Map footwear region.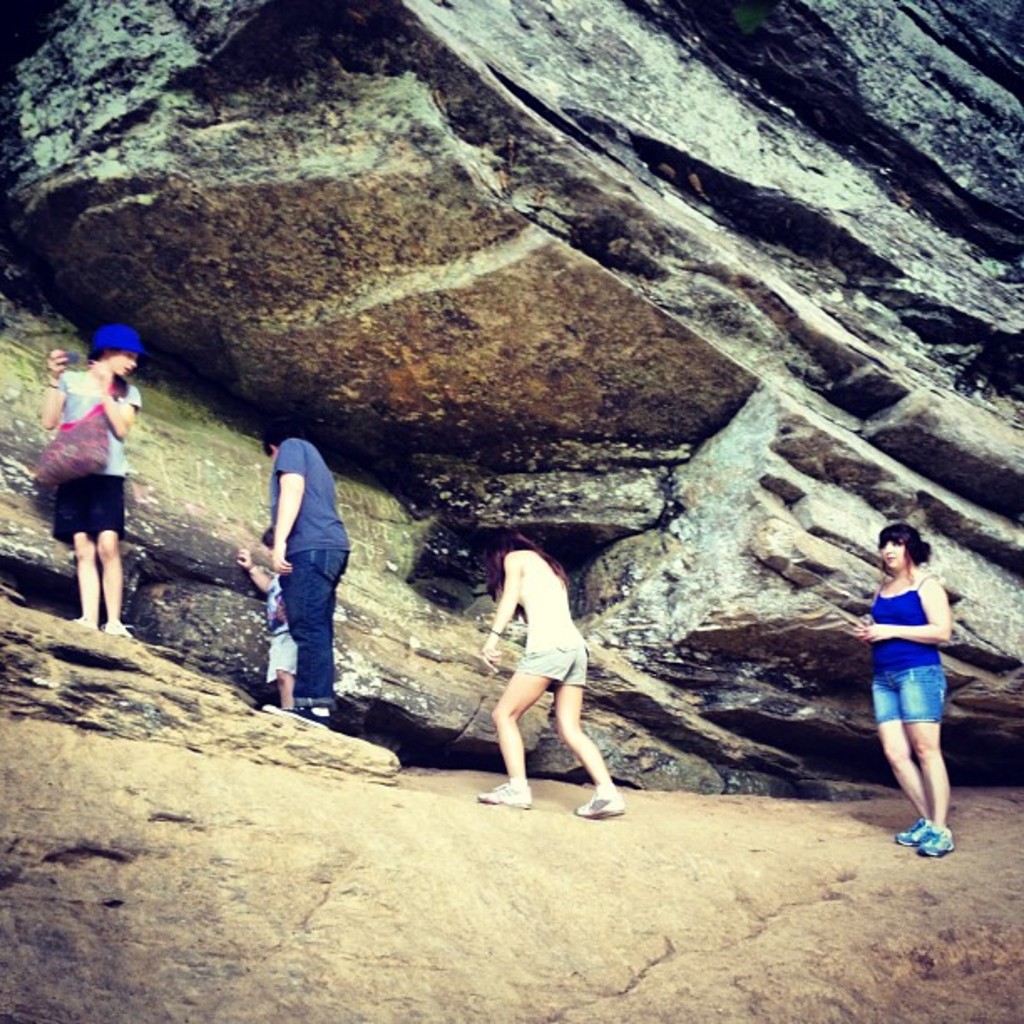
Mapped to [left=922, top=820, right=955, bottom=855].
